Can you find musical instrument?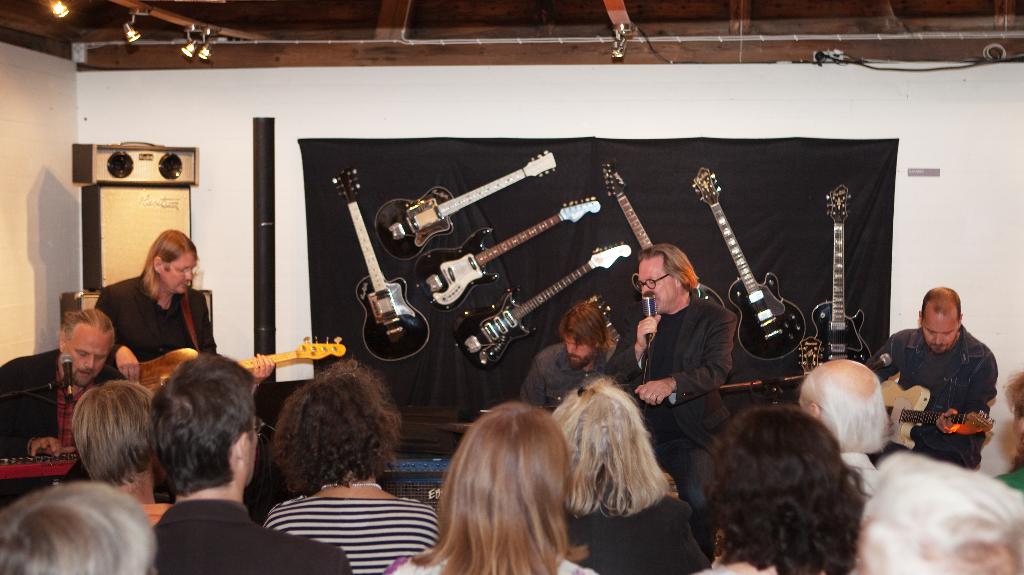
Yes, bounding box: x1=589, y1=161, x2=724, y2=307.
